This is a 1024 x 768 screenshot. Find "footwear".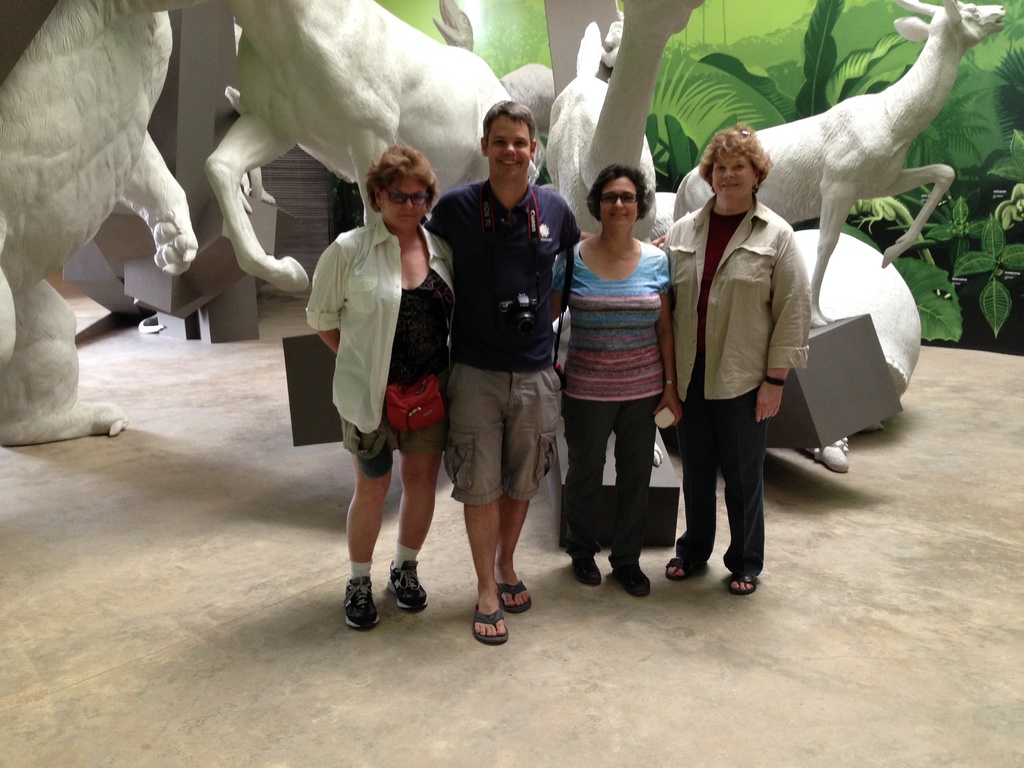
Bounding box: BBox(664, 547, 710, 577).
